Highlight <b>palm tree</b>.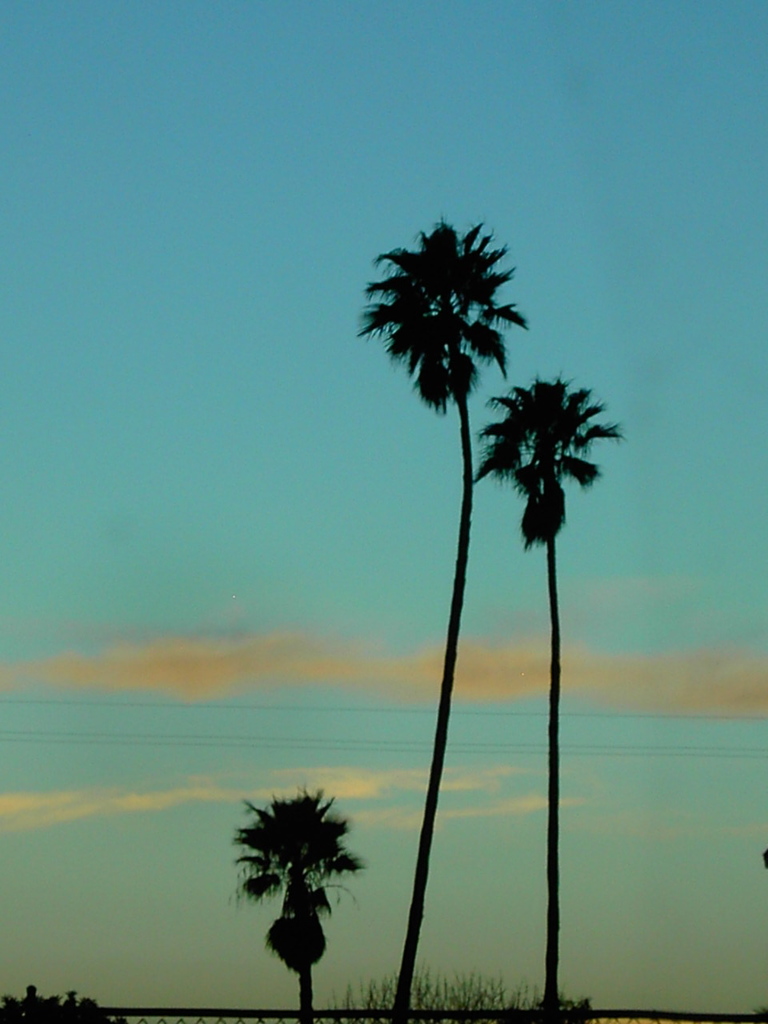
Highlighted region: (488, 382, 596, 1010).
